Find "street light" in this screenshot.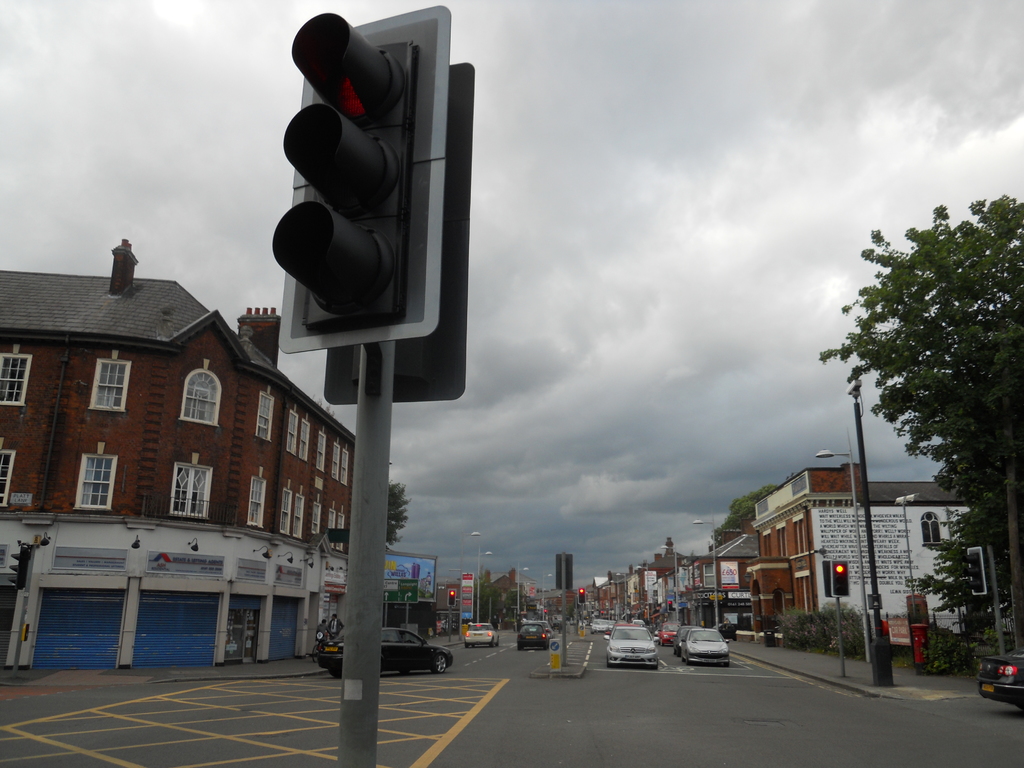
The bounding box for "street light" is <box>614,579,626,617</box>.
